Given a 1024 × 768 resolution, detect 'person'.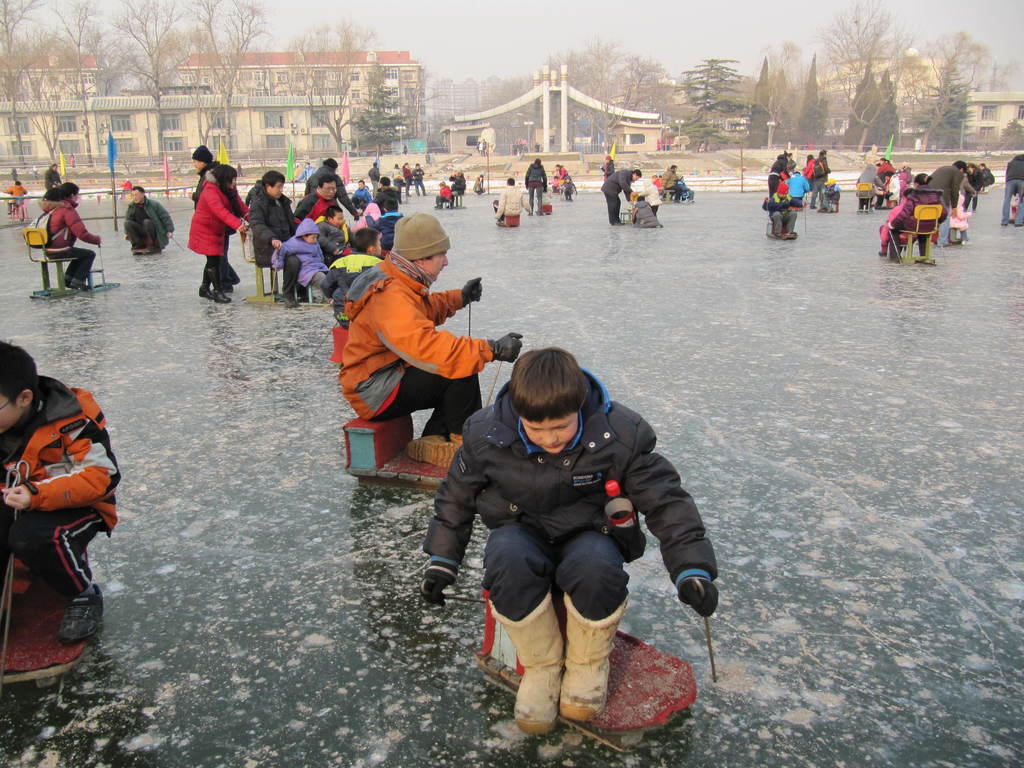
pyautogui.locateOnScreen(982, 163, 993, 191).
